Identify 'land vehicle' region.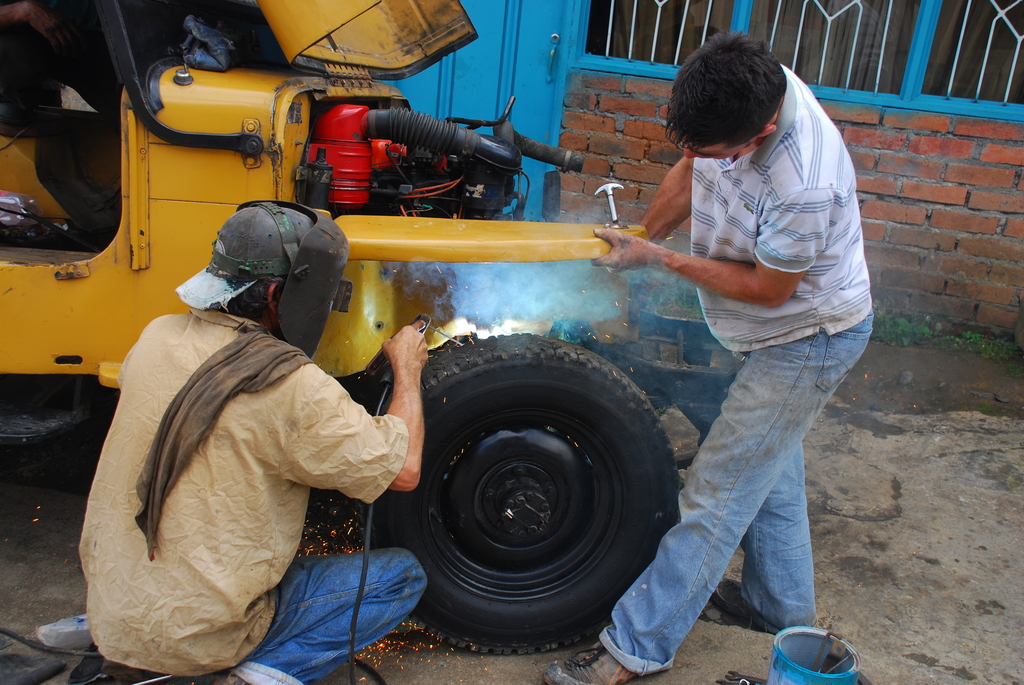
Region: crop(8, 79, 757, 654).
